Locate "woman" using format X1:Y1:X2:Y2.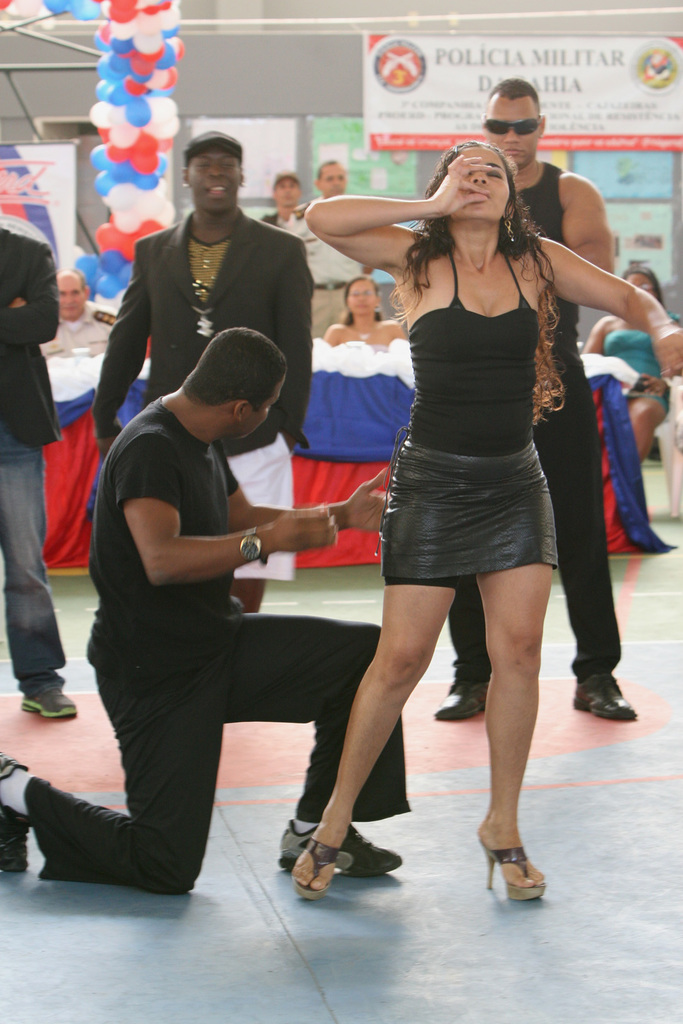
326:269:405:361.
